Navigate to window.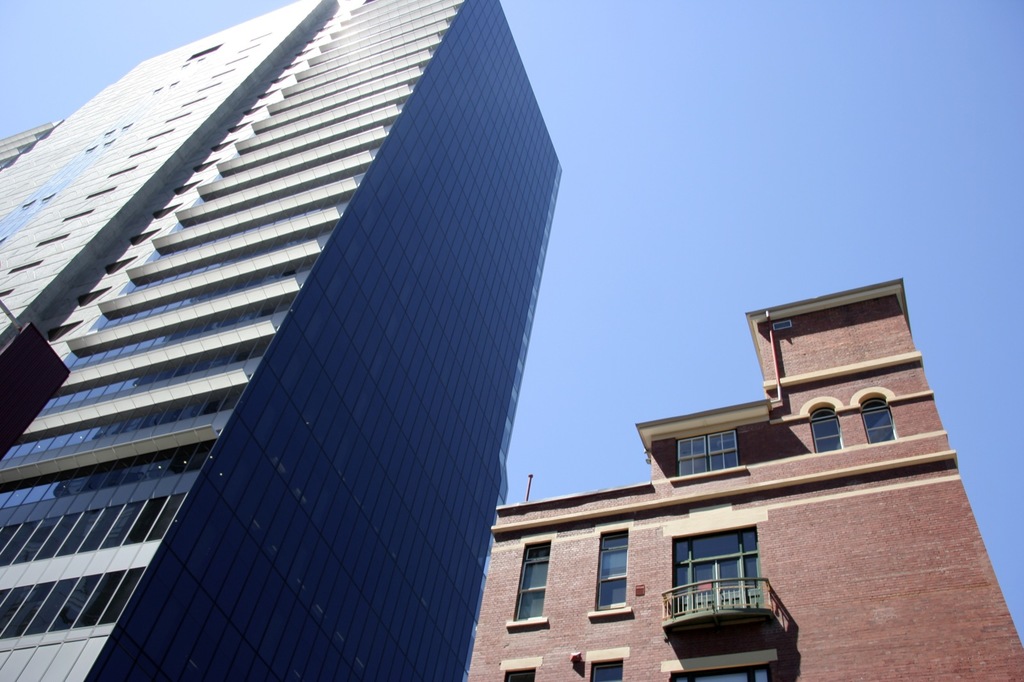
Navigation target: select_region(861, 399, 908, 440).
